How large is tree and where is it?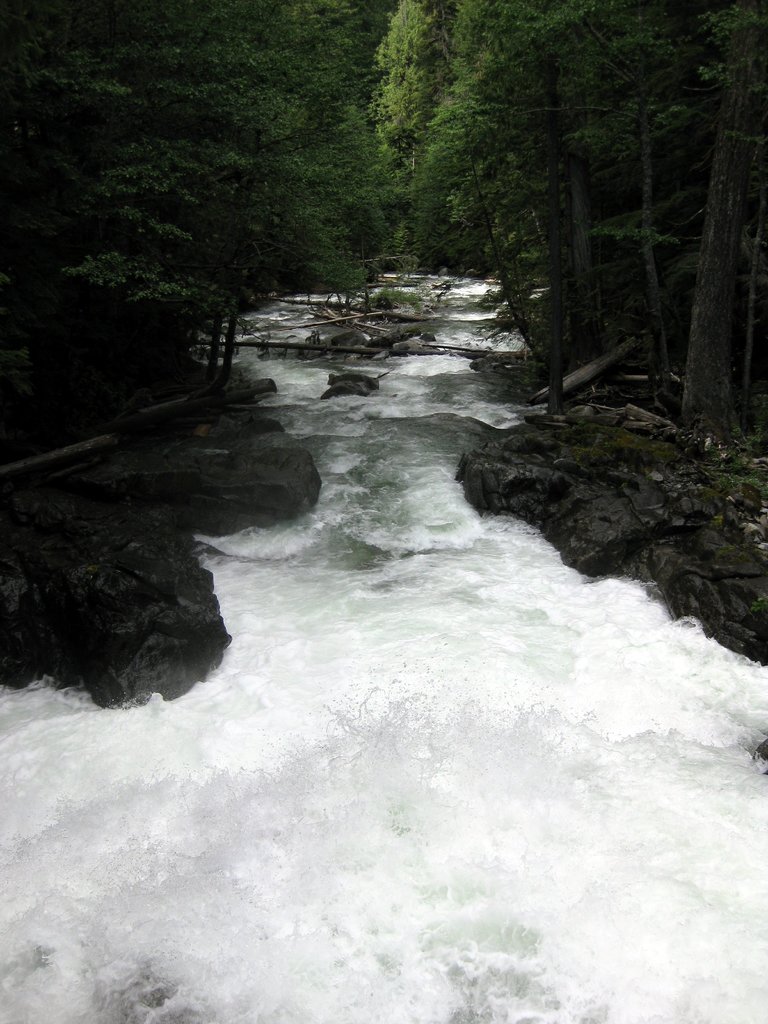
Bounding box: (83, 0, 348, 388).
